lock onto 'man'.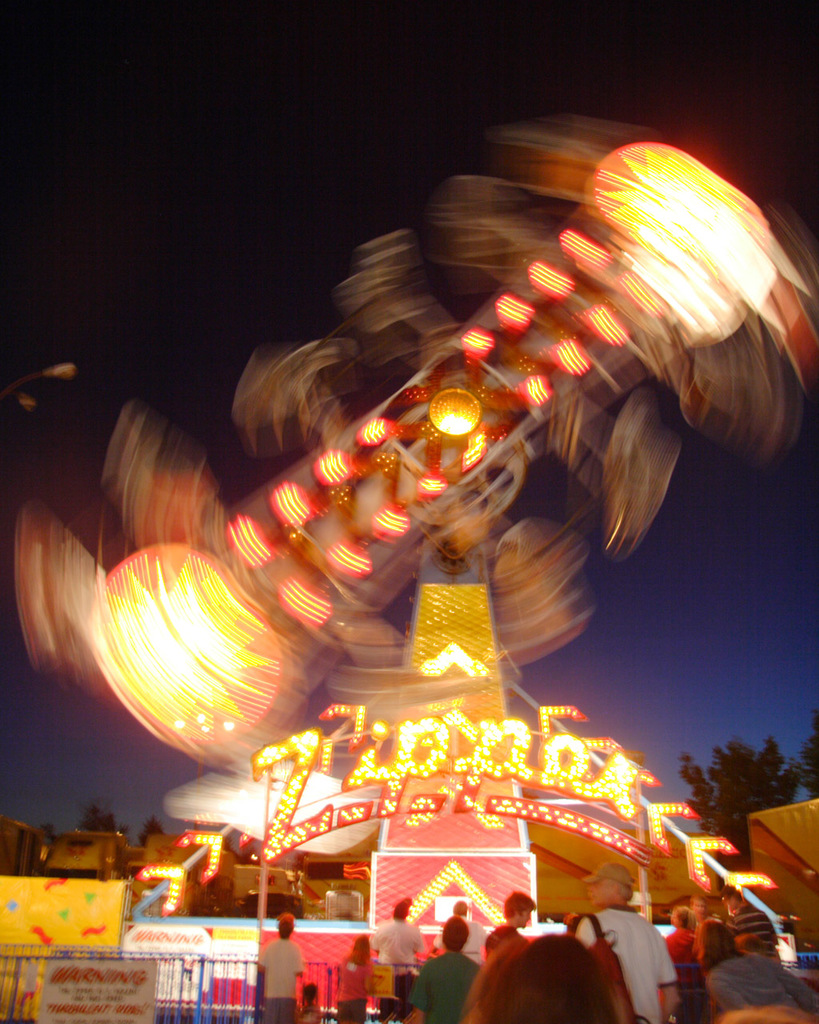
Locked: rect(481, 893, 533, 953).
